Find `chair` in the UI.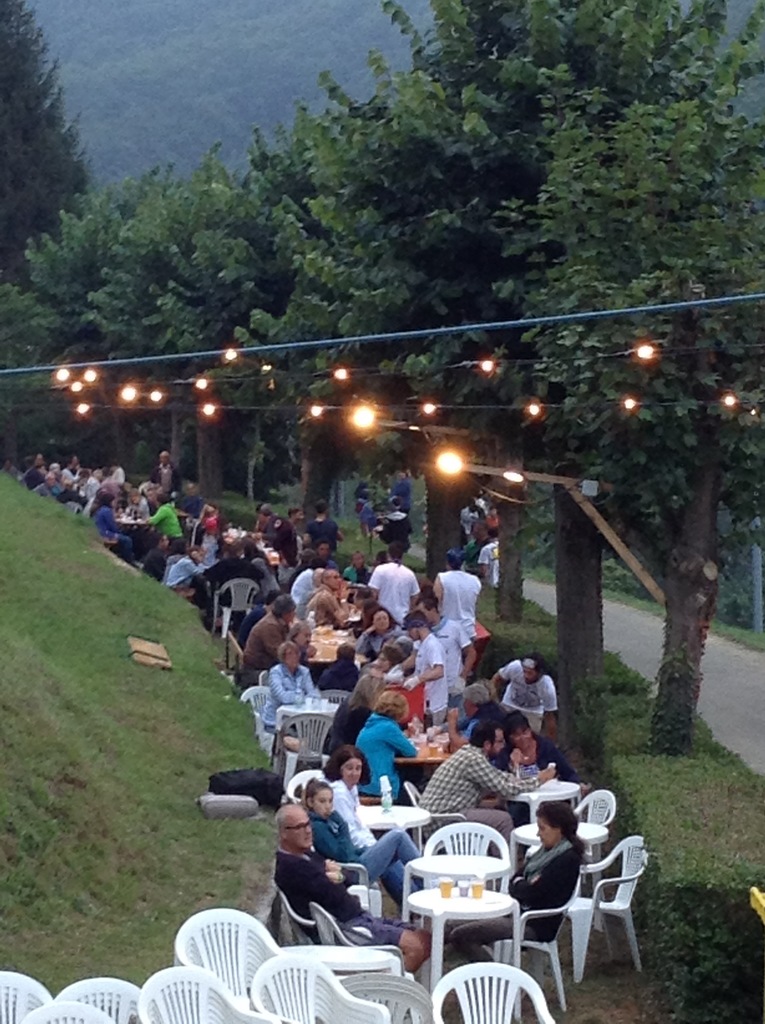
UI element at bbox(0, 967, 52, 1023).
